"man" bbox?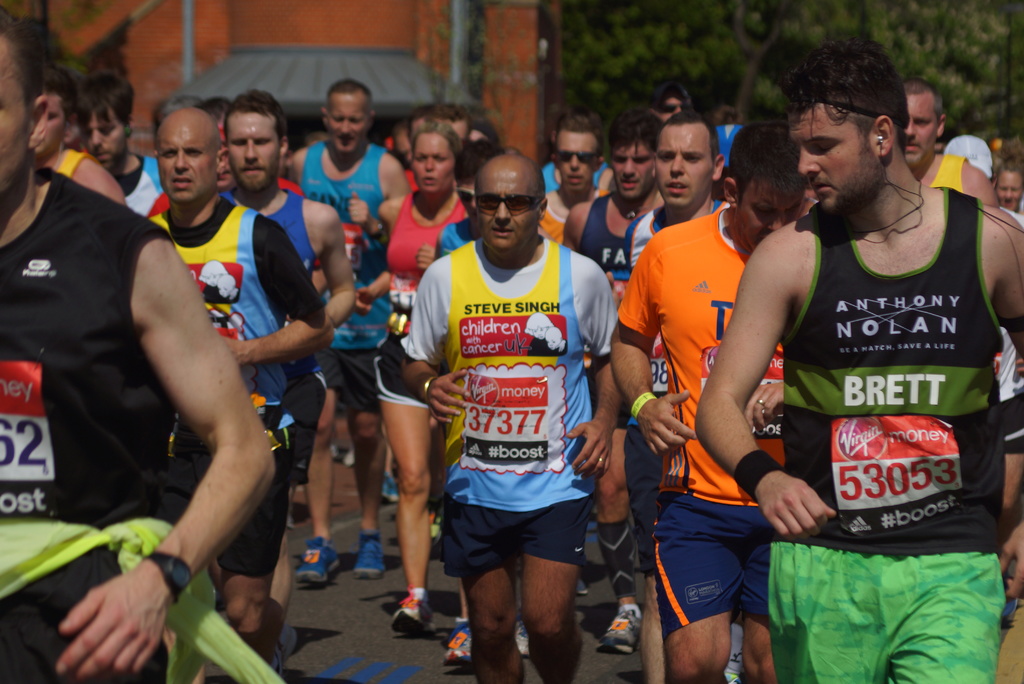
{"x1": 556, "y1": 106, "x2": 665, "y2": 654}
